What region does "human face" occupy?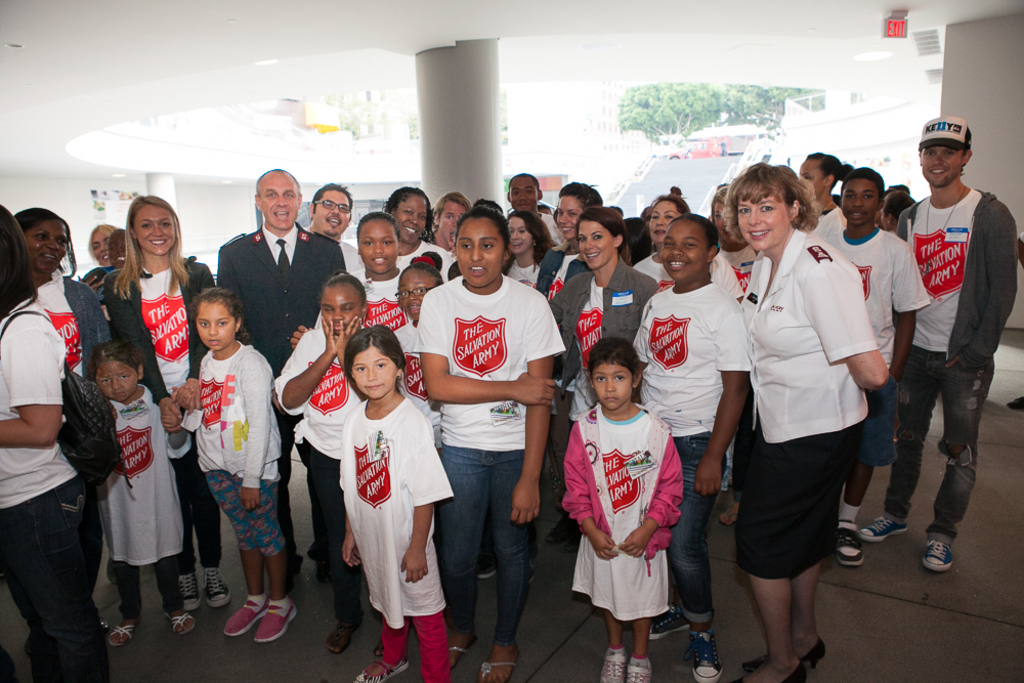
(x1=646, y1=194, x2=680, y2=245).
